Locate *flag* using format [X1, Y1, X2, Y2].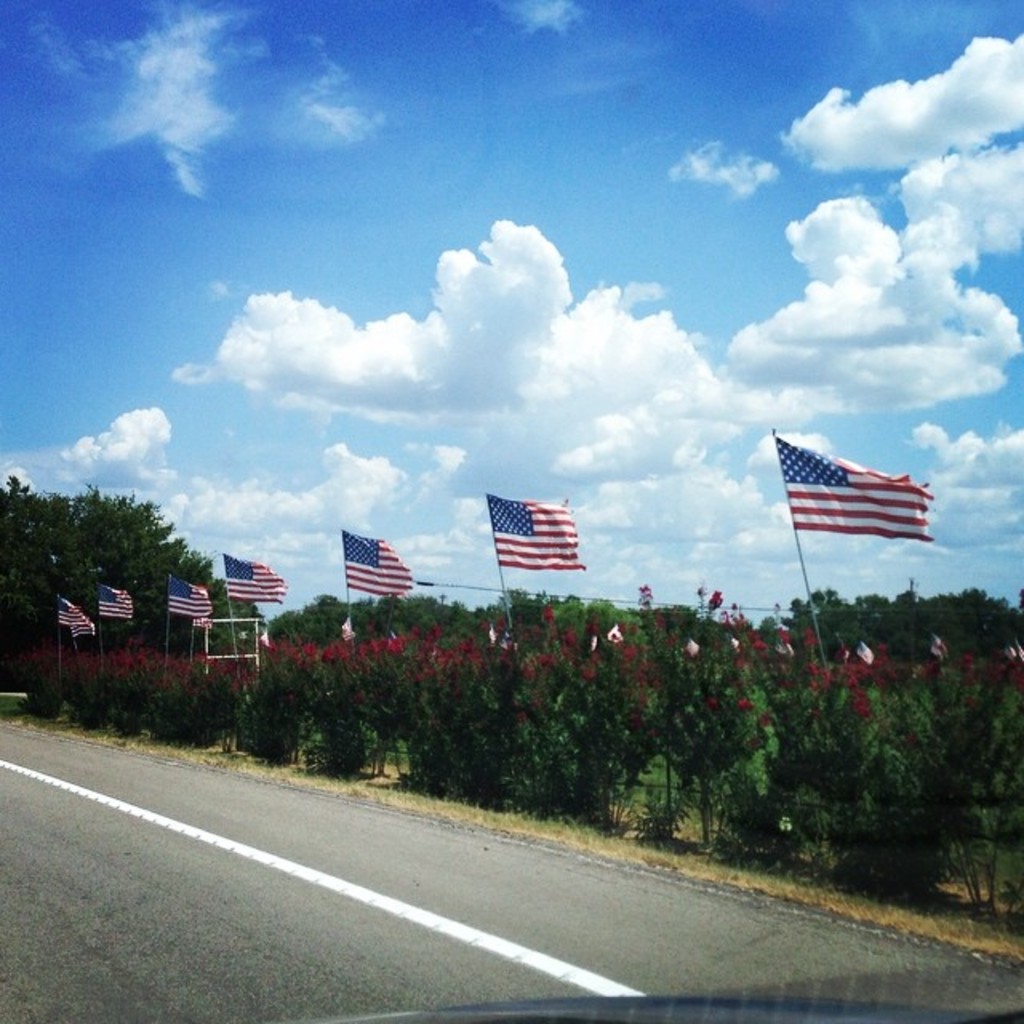
[171, 574, 218, 622].
